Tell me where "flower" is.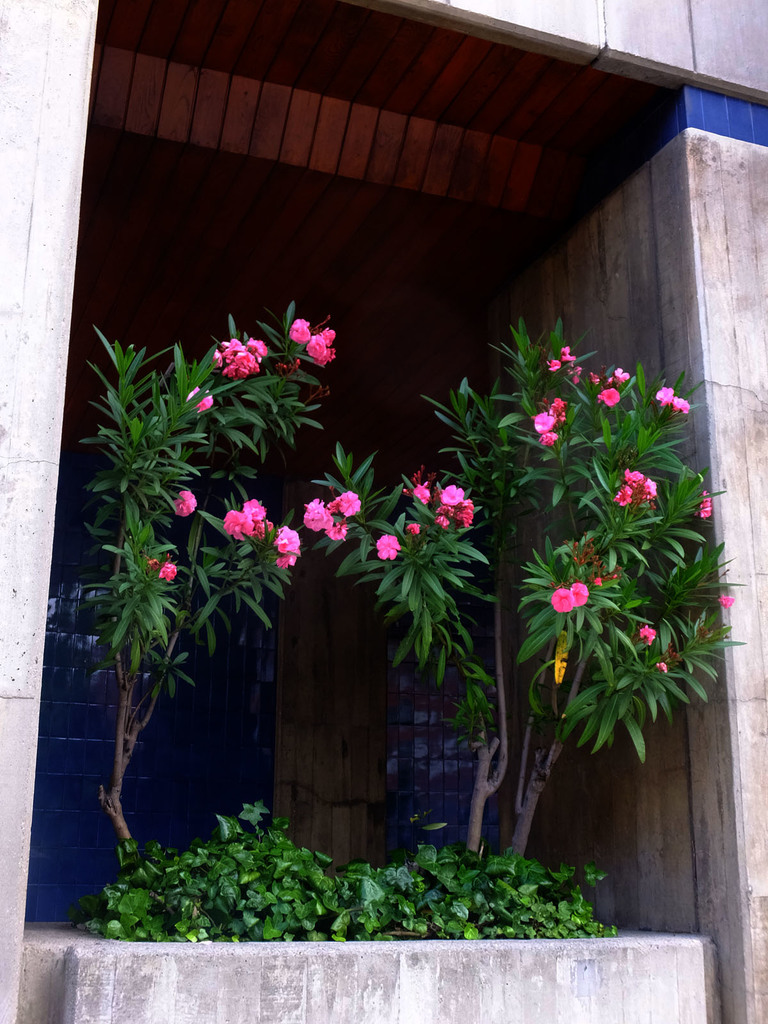
"flower" is at (550,358,557,376).
